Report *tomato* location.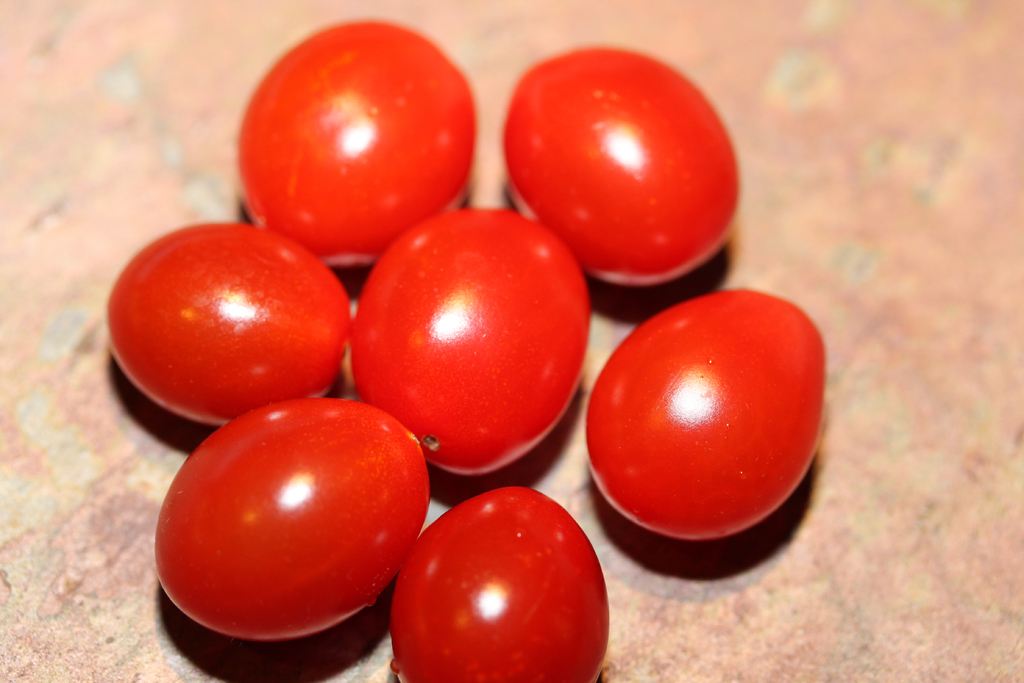
Report: region(585, 284, 829, 541).
